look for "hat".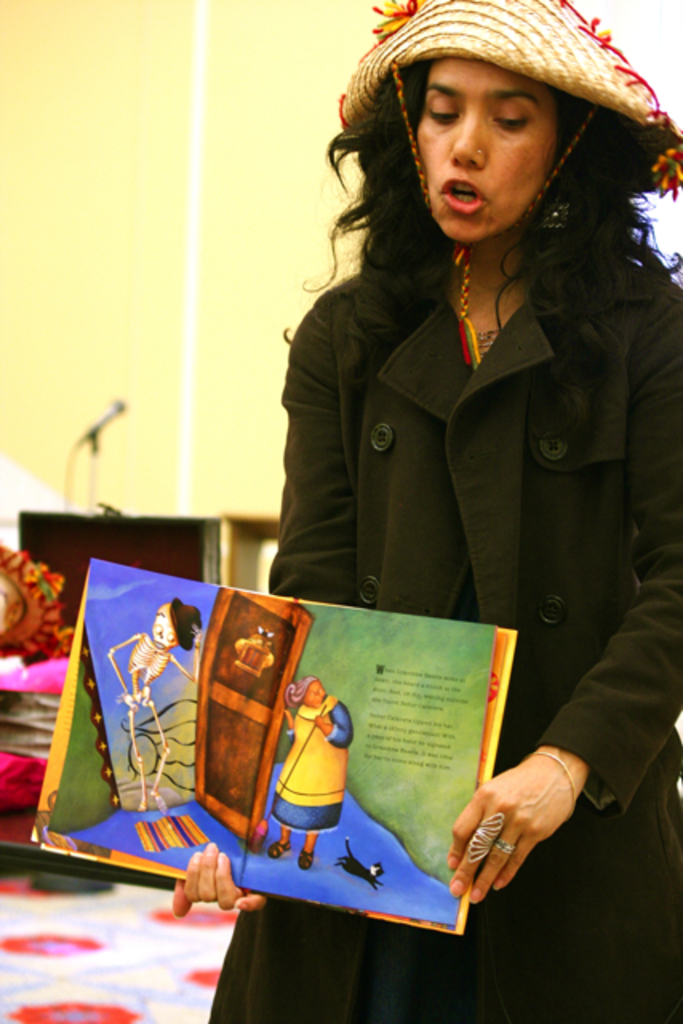
Found: box(330, 0, 681, 272).
